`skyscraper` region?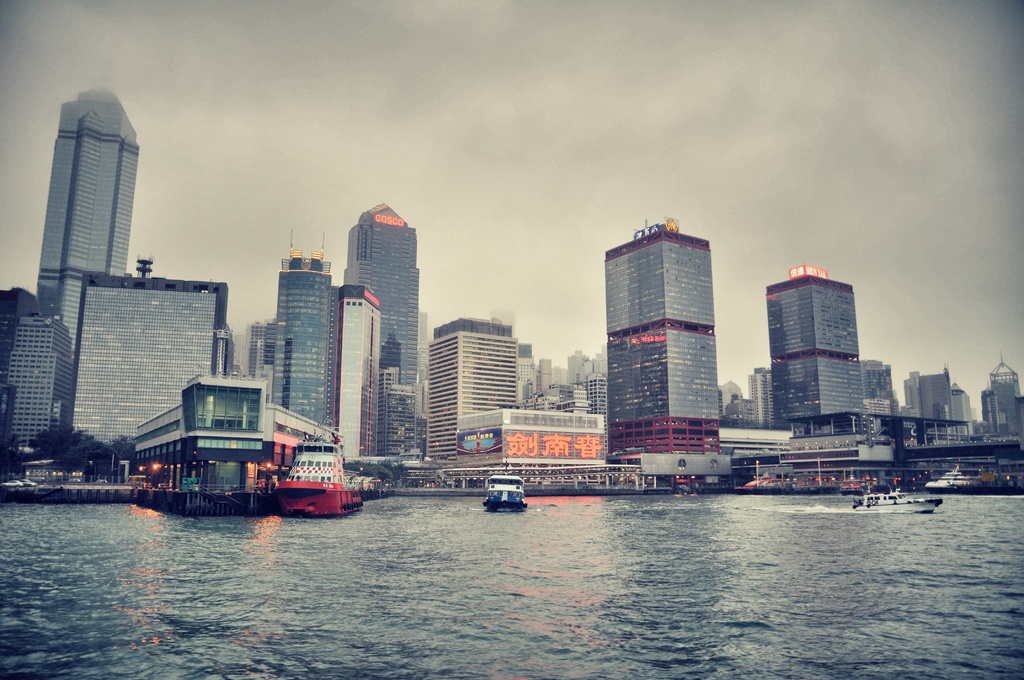
{"x1": 592, "y1": 208, "x2": 748, "y2": 475}
